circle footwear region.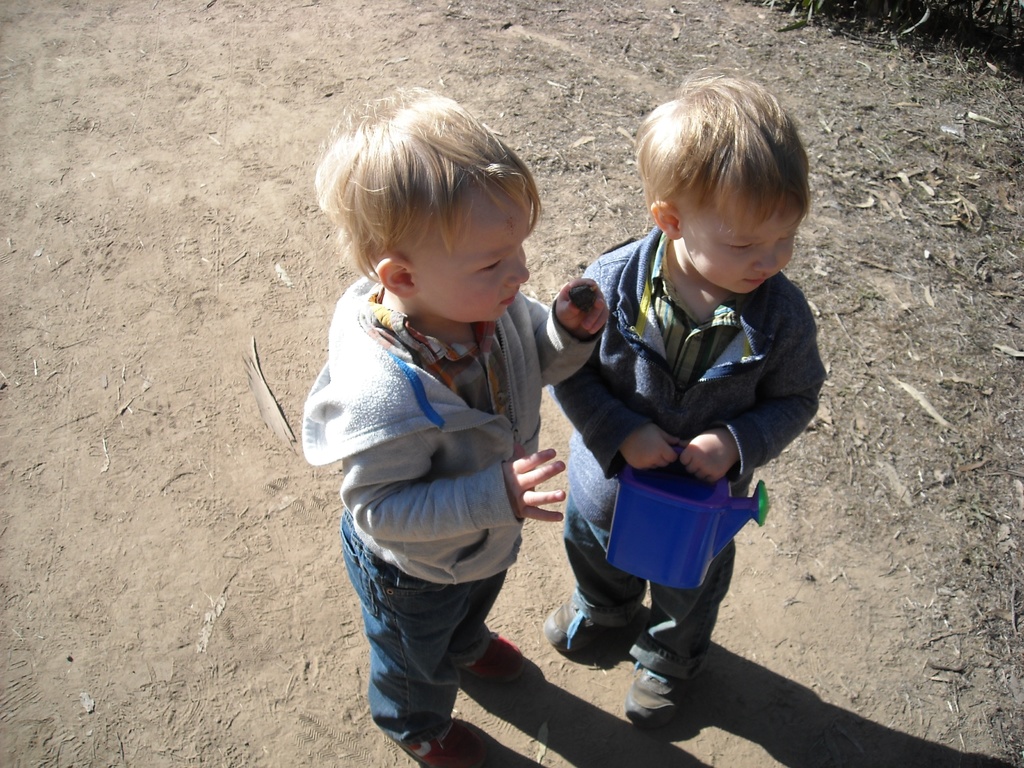
Region: 386, 721, 485, 767.
